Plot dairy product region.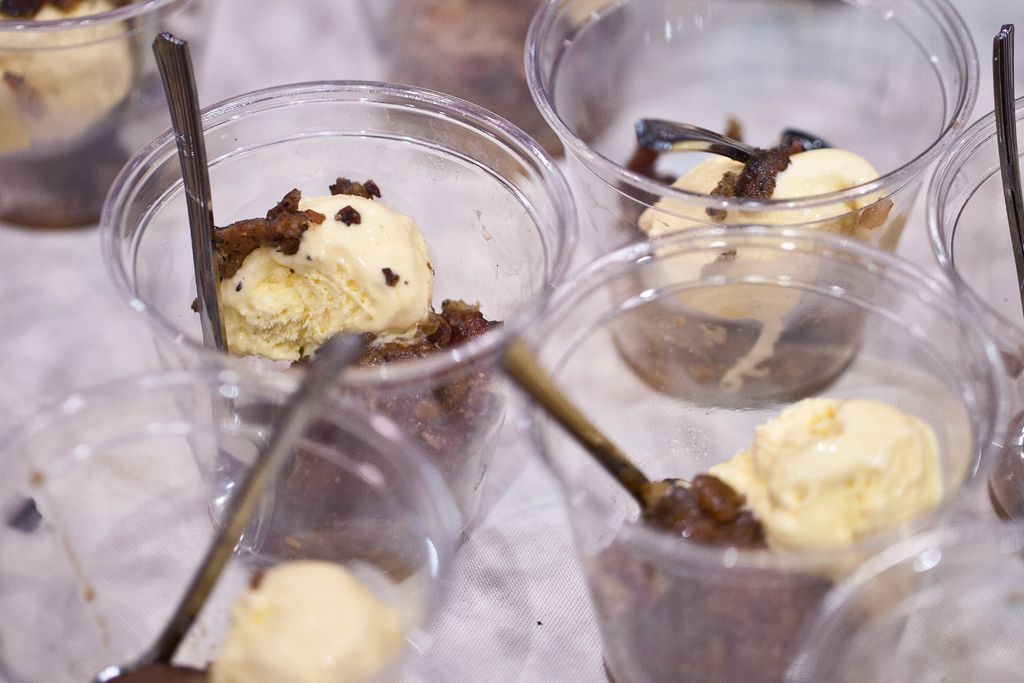
Plotted at rect(0, 0, 147, 171).
